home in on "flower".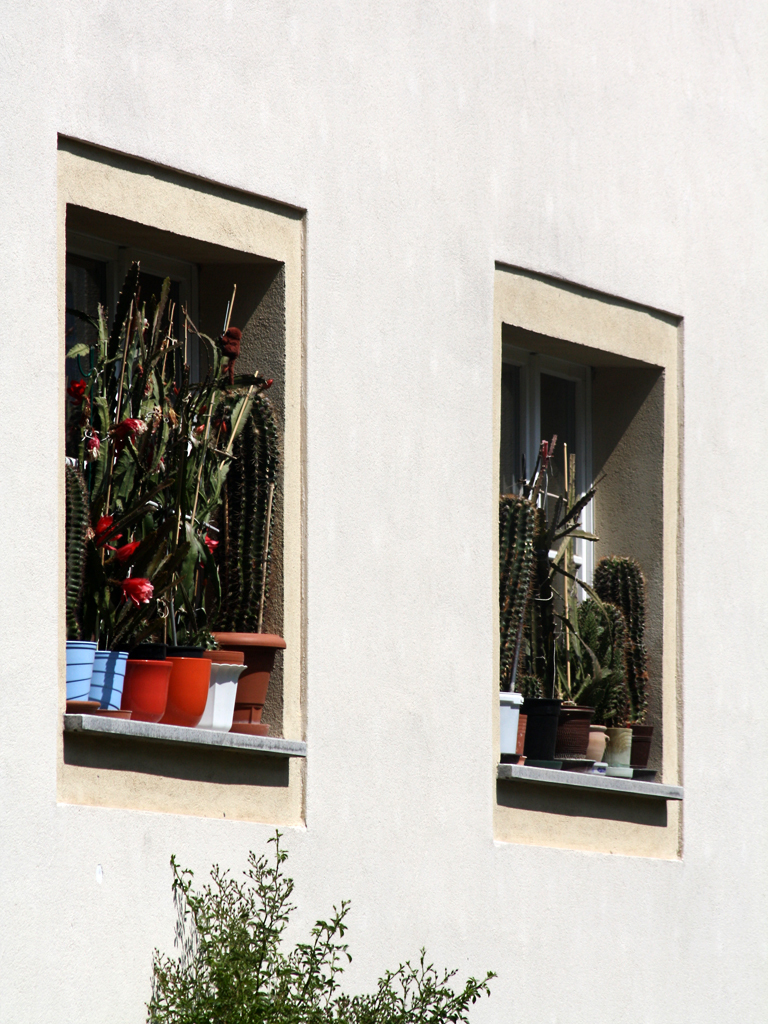
Homed in at region(86, 427, 102, 455).
